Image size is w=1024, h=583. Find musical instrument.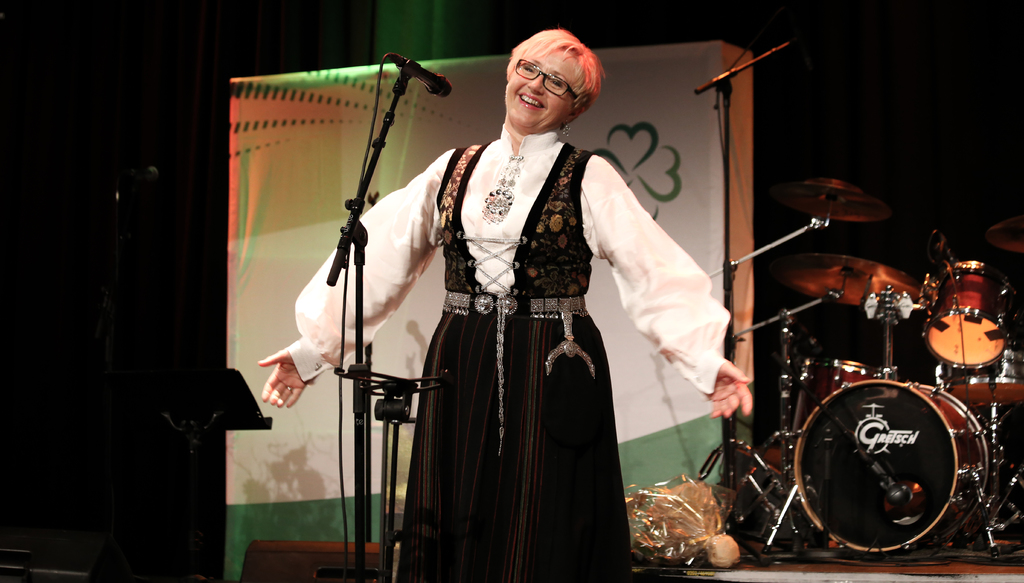
[919, 258, 1023, 370].
